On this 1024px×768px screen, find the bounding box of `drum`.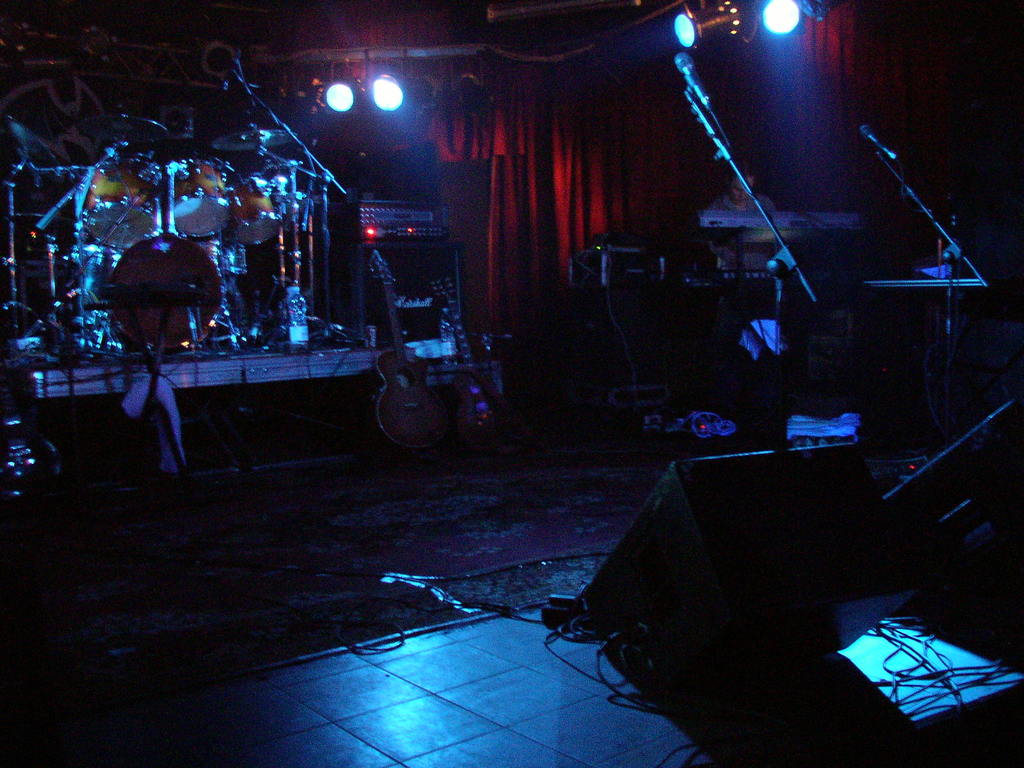
Bounding box: left=229, top=173, right=280, bottom=248.
